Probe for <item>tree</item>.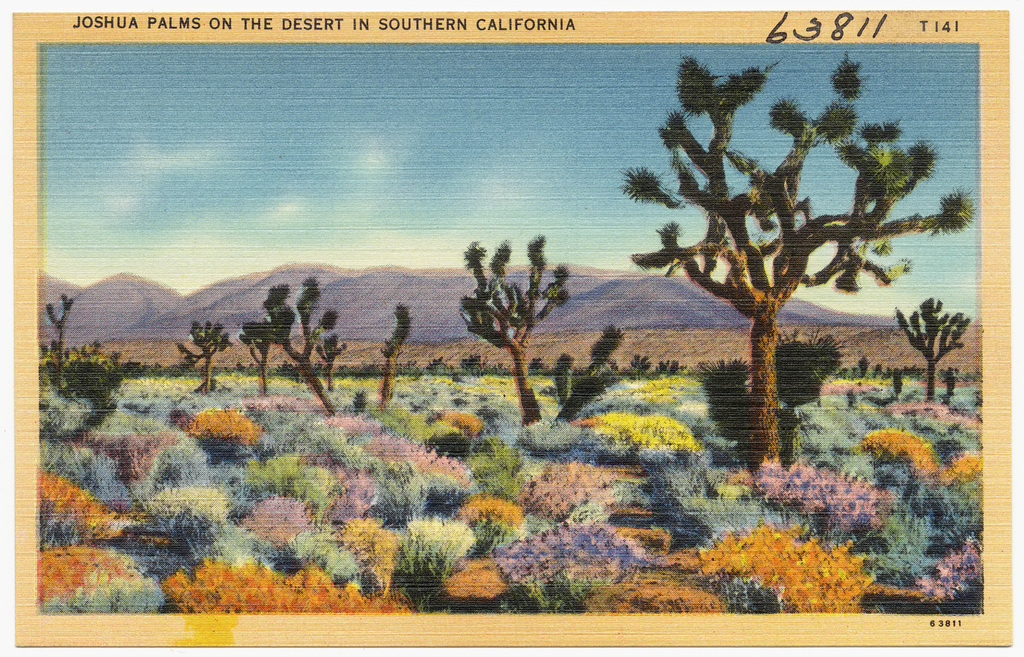
Probe result: locate(231, 284, 336, 405).
